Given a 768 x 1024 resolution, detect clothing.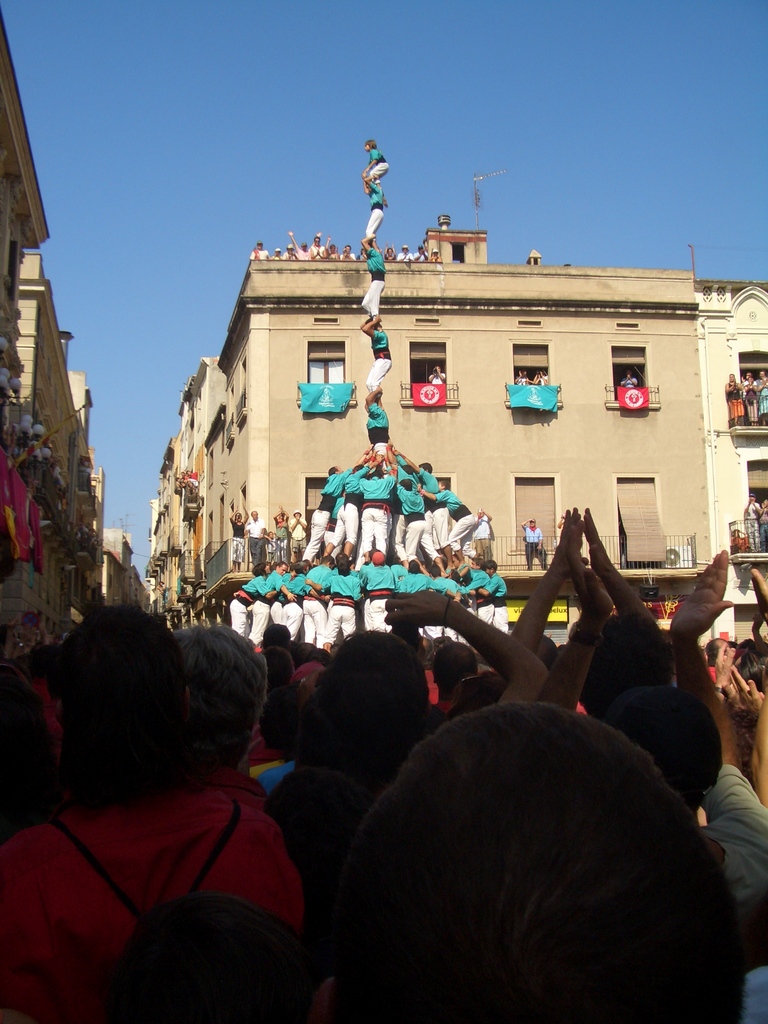
BBox(742, 499, 760, 552).
